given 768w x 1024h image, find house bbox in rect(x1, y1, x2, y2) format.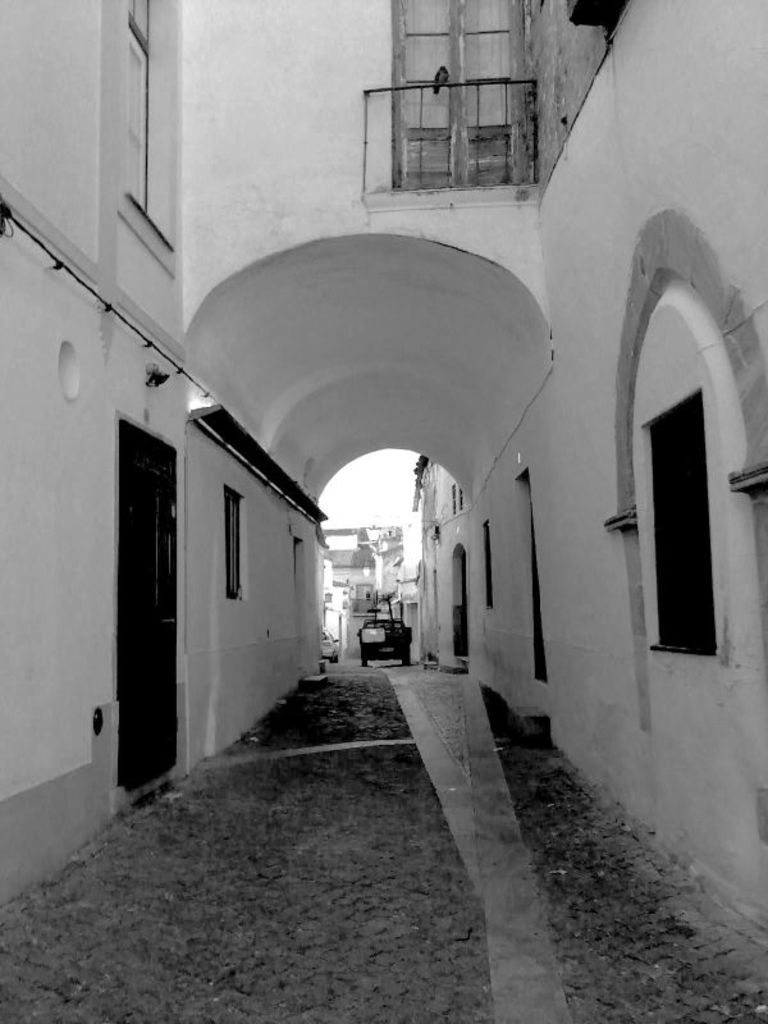
rect(317, 522, 419, 657).
